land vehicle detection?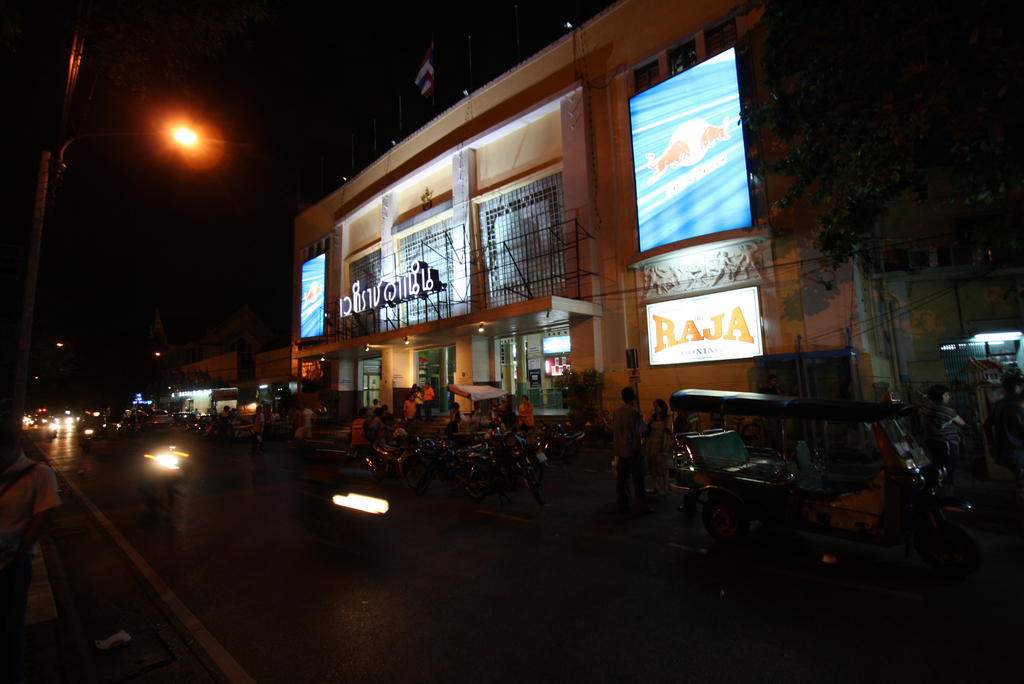
Rect(145, 445, 196, 536)
